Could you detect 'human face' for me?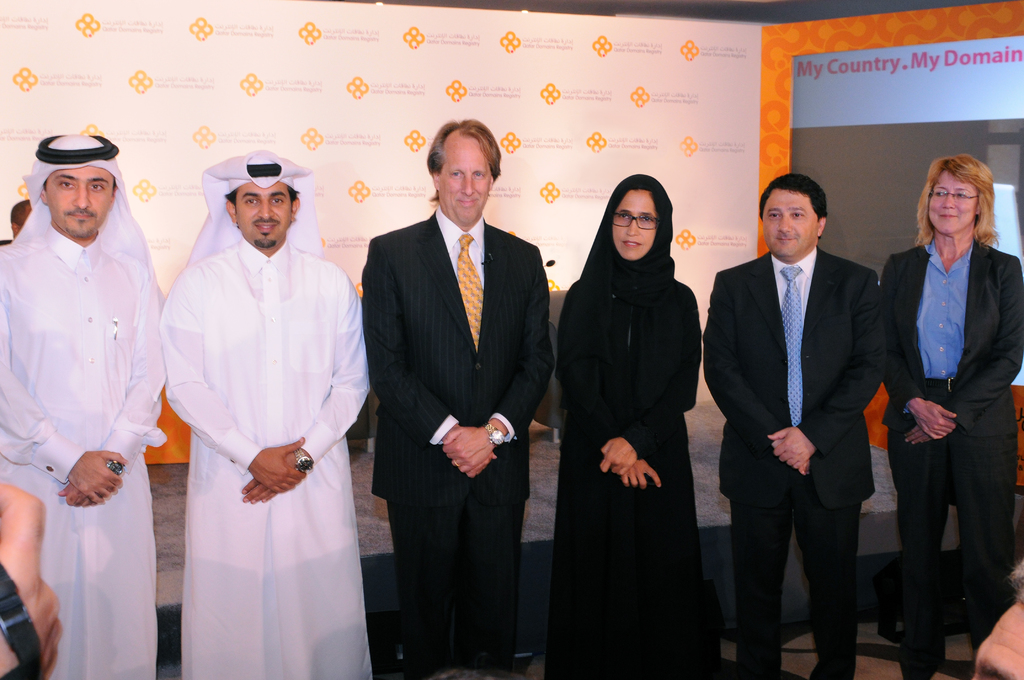
Detection result: box=[237, 184, 292, 238].
